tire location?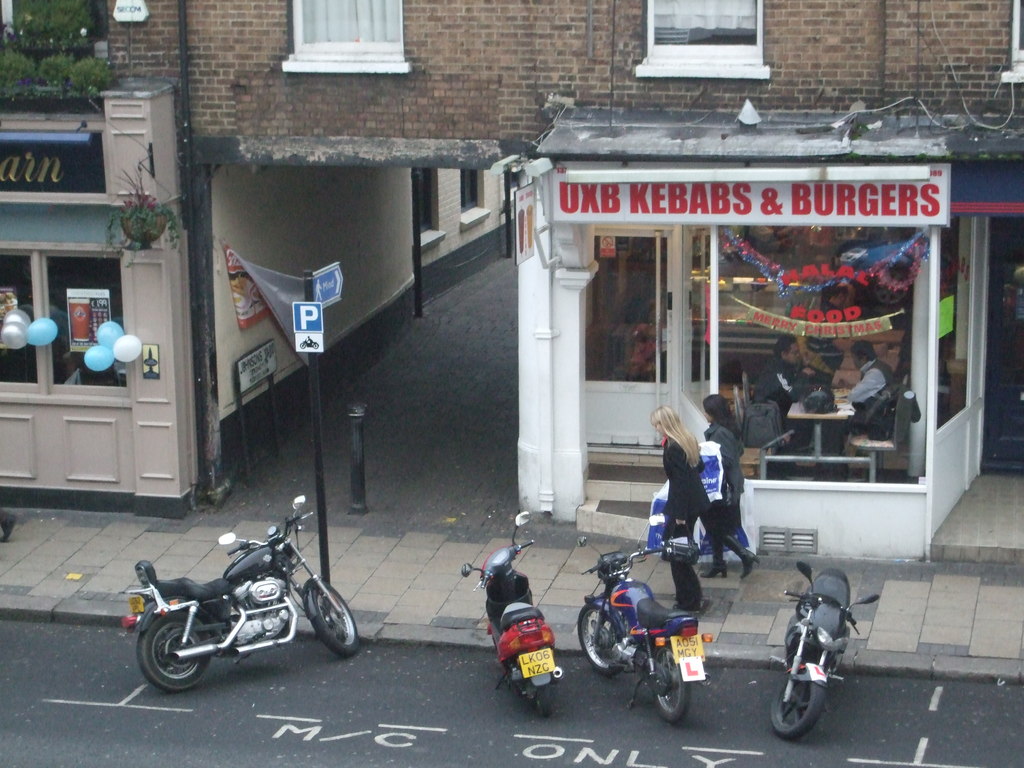
x1=769, y1=663, x2=828, y2=741
